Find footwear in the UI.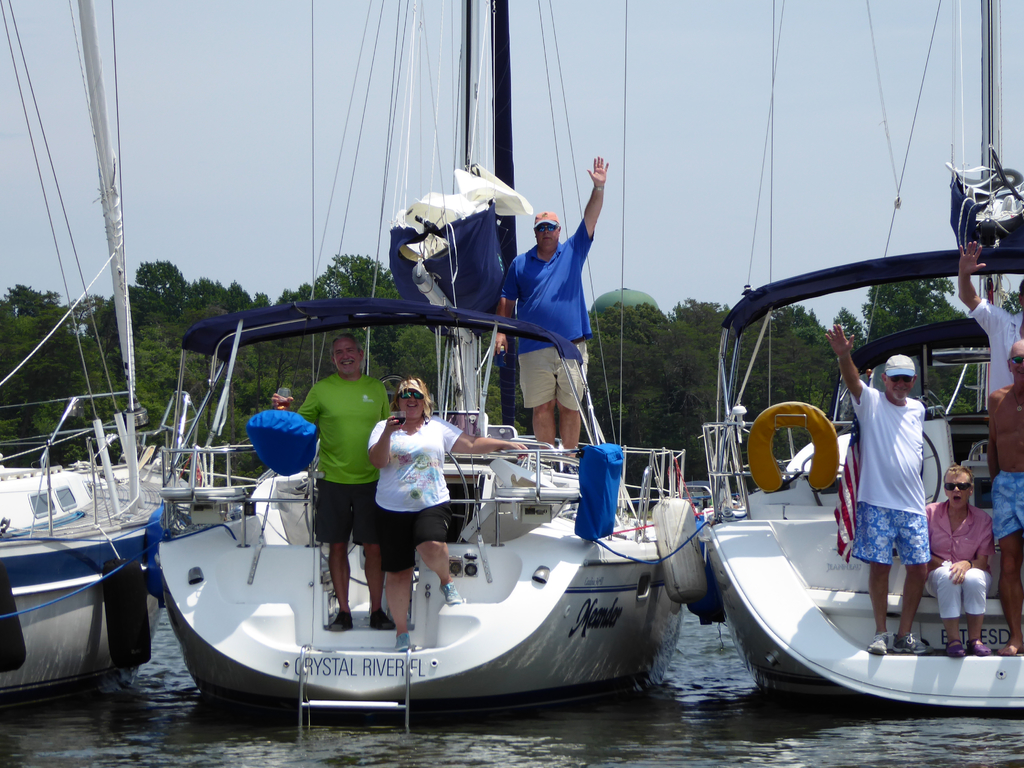
UI element at {"x1": 966, "y1": 638, "x2": 993, "y2": 658}.
